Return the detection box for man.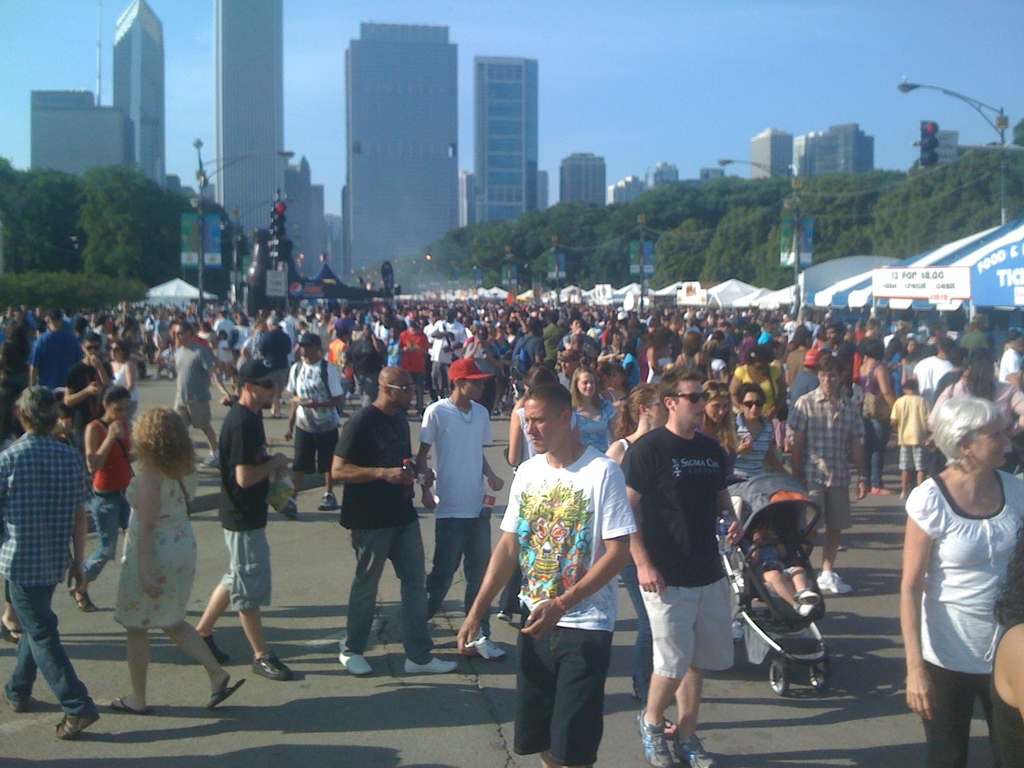
BBox(817, 316, 860, 388).
